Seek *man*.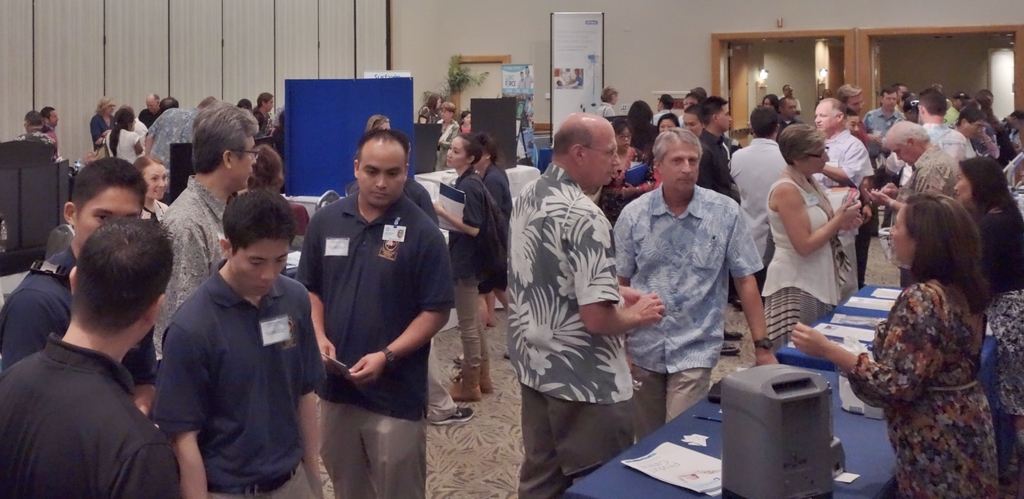
(left=695, top=94, right=736, bottom=199).
